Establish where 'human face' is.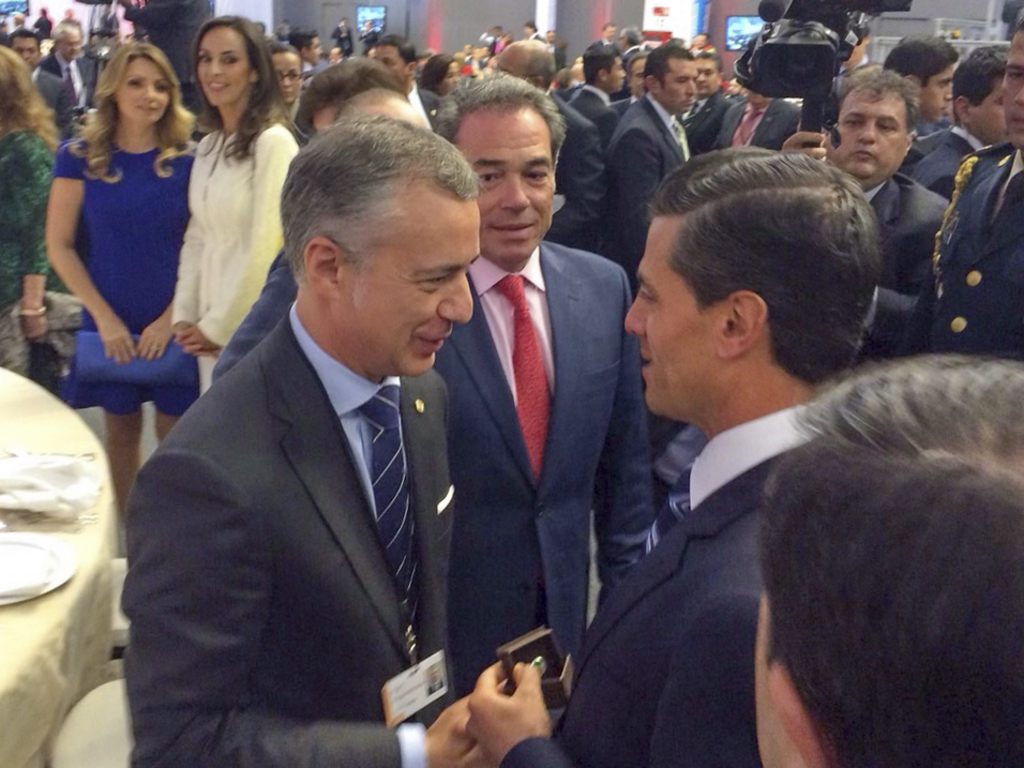
Established at left=918, top=63, right=954, bottom=122.
